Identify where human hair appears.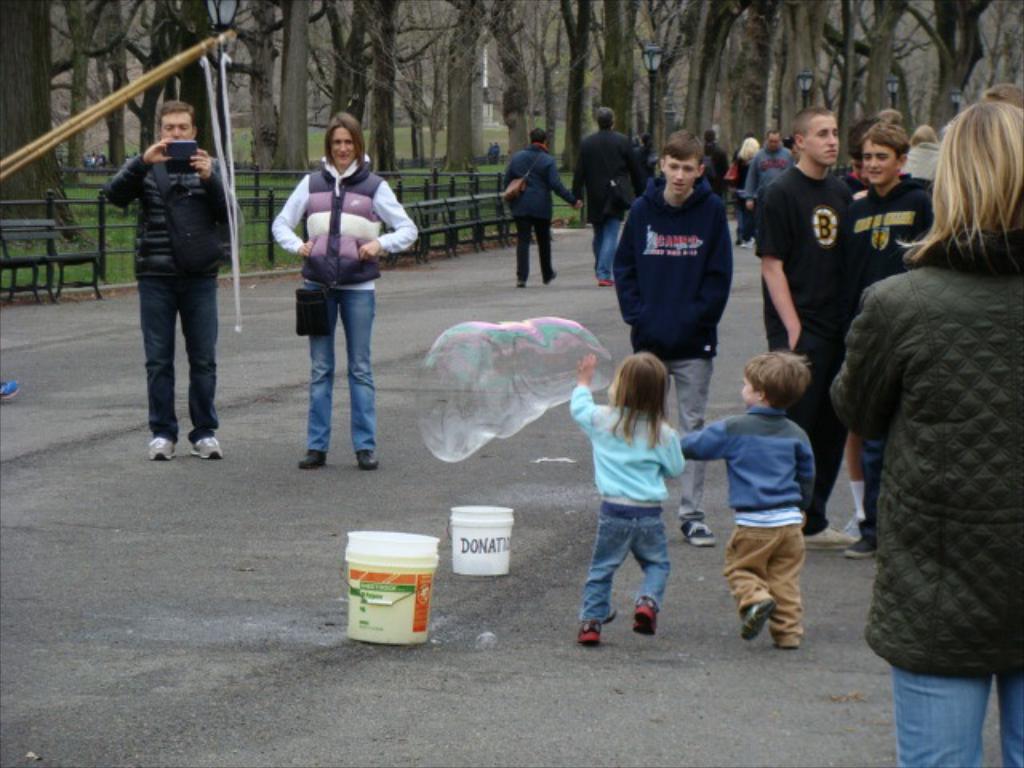
Appears at rect(322, 107, 370, 173).
